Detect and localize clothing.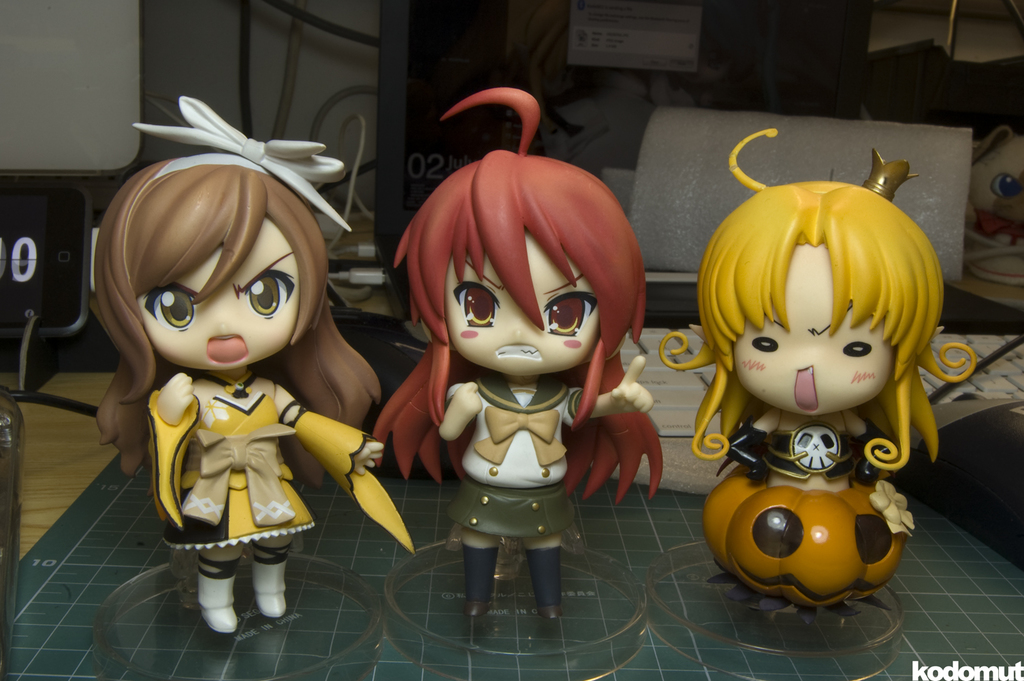
Localized at 139,384,413,564.
